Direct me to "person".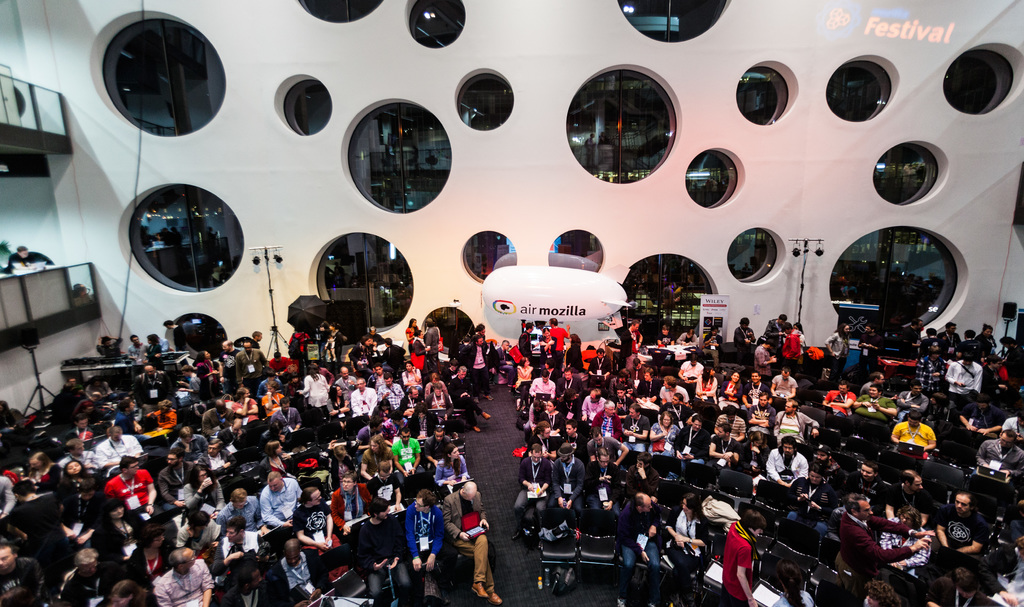
Direction: <region>789, 460, 837, 538</region>.
